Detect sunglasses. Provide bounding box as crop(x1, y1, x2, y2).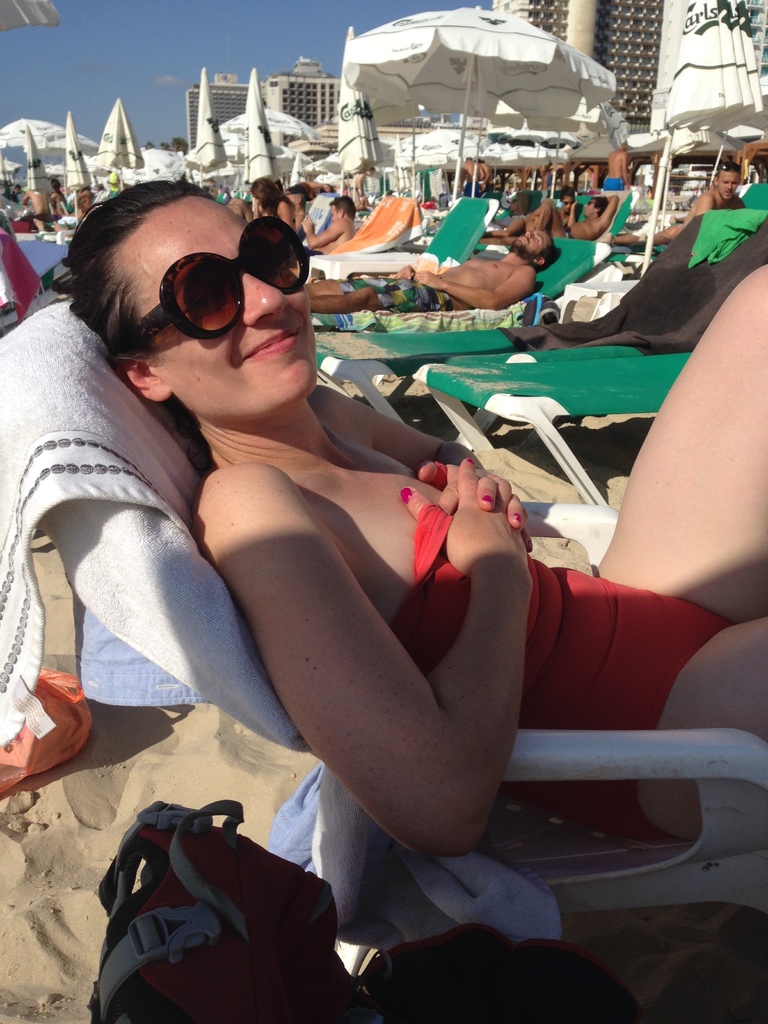
crop(123, 216, 312, 347).
